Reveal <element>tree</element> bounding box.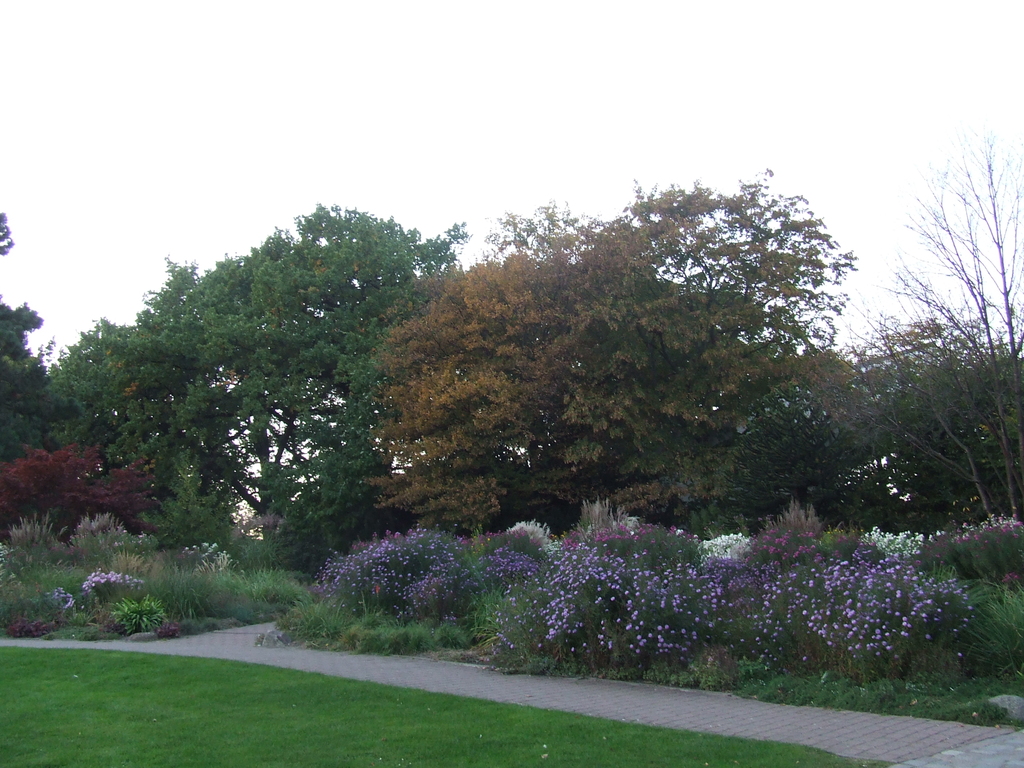
Revealed: <region>849, 134, 1023, 521</region>.
